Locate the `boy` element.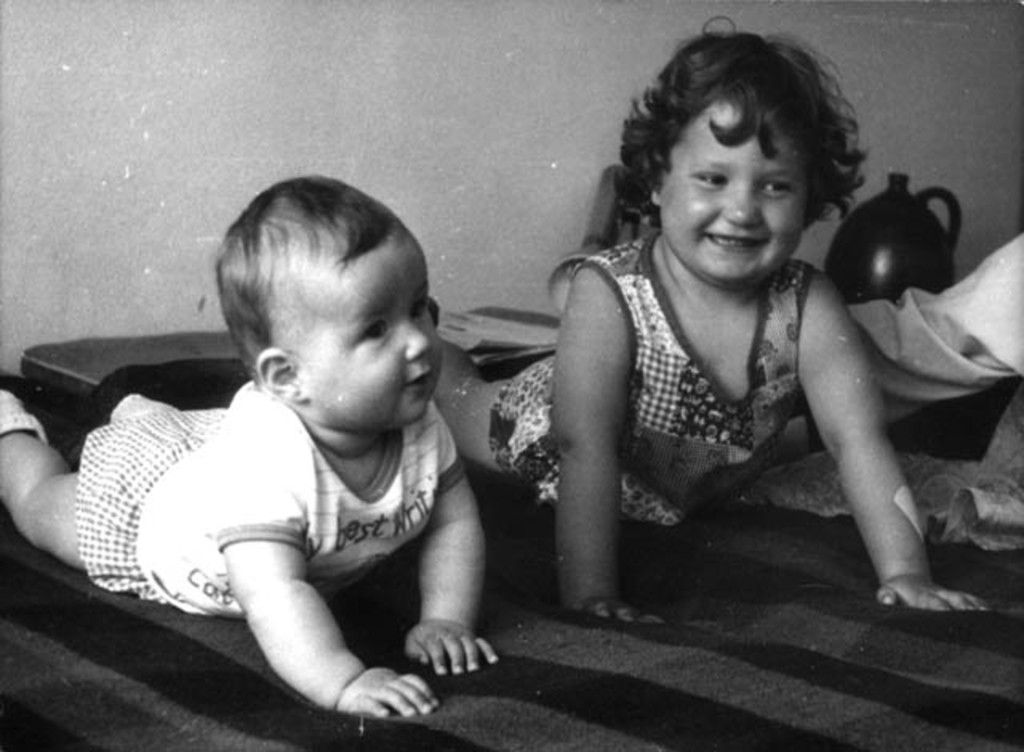
Element bbox: bbox(0, 170, 498, 726).
